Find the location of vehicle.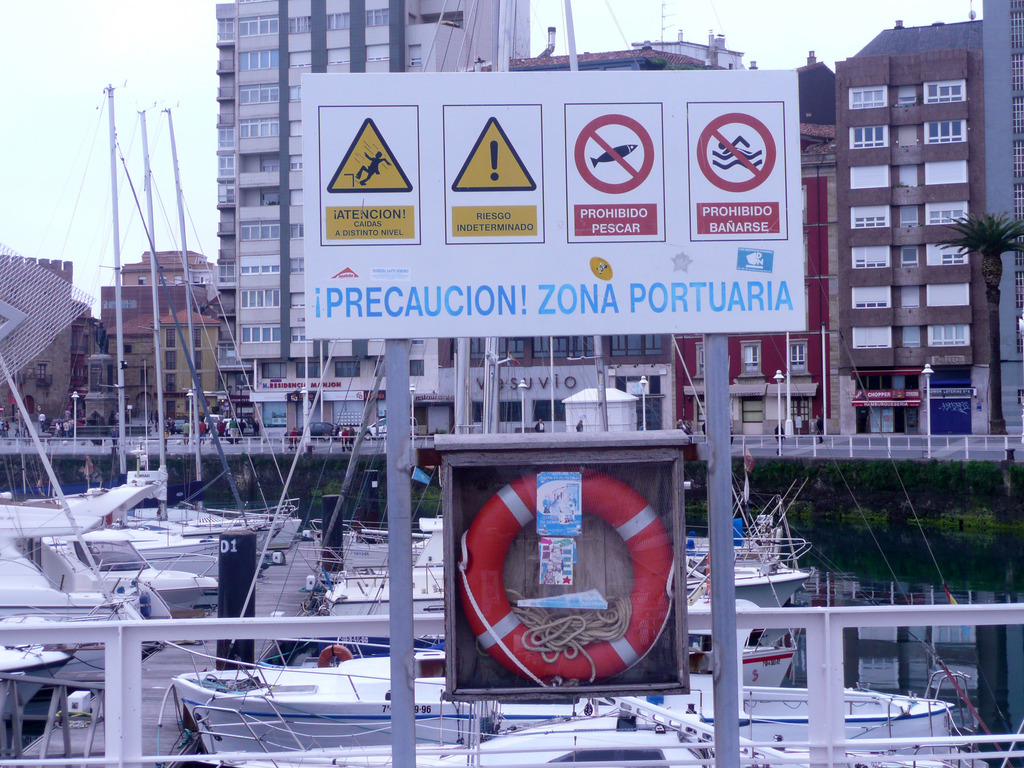
Location: 360:417:393:438.
